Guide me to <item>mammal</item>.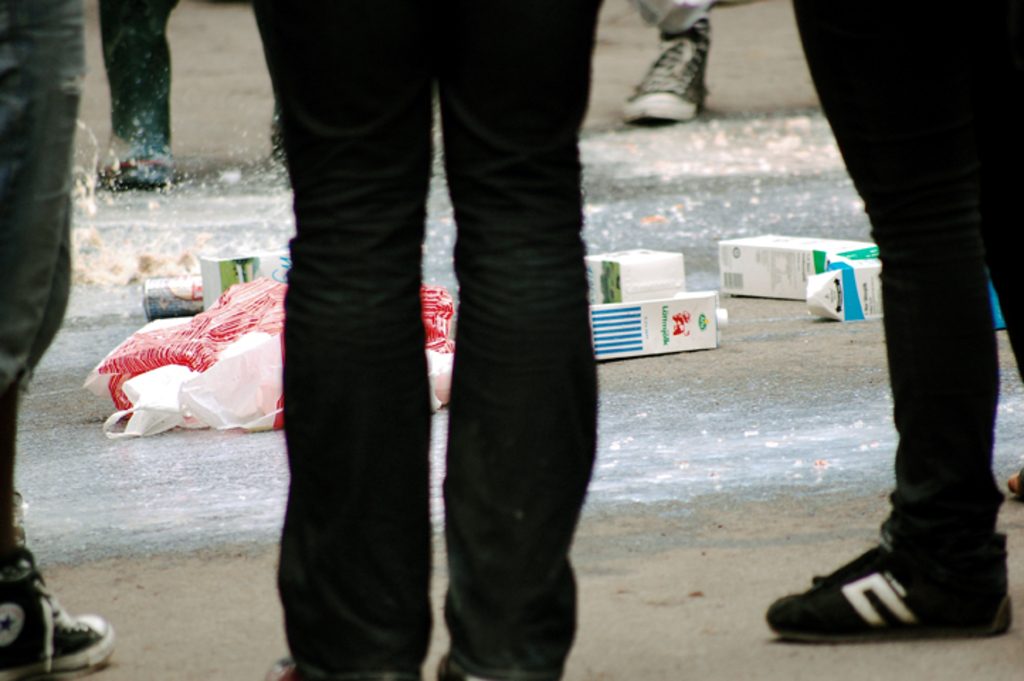
Guidance: bbox=[1, 0, 125, 680].
